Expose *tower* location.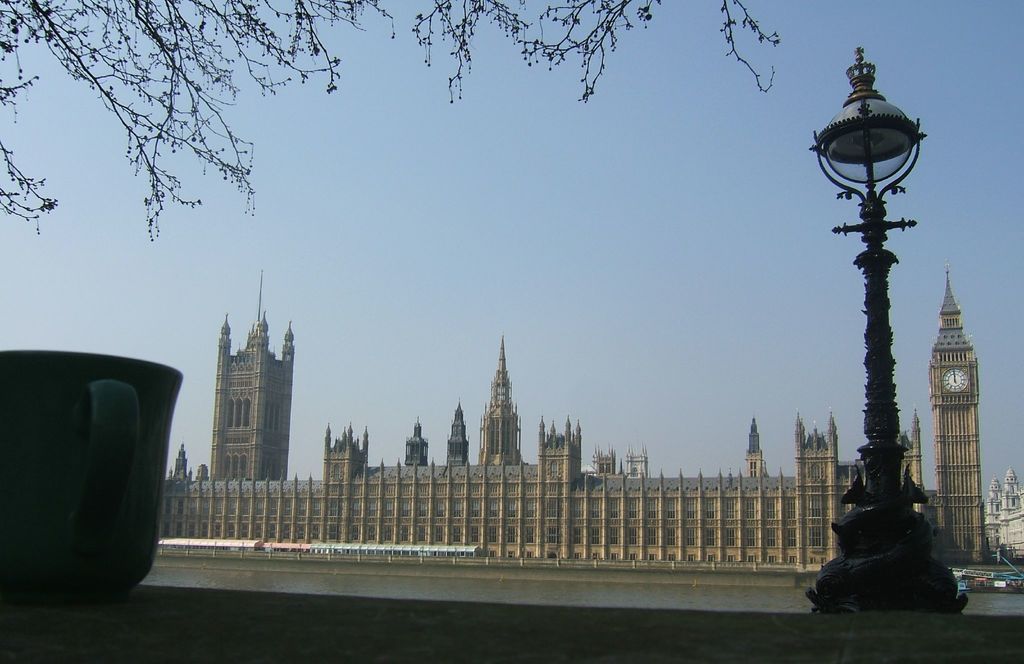
Exposed at bbox=[167, 442, 188, 481].
